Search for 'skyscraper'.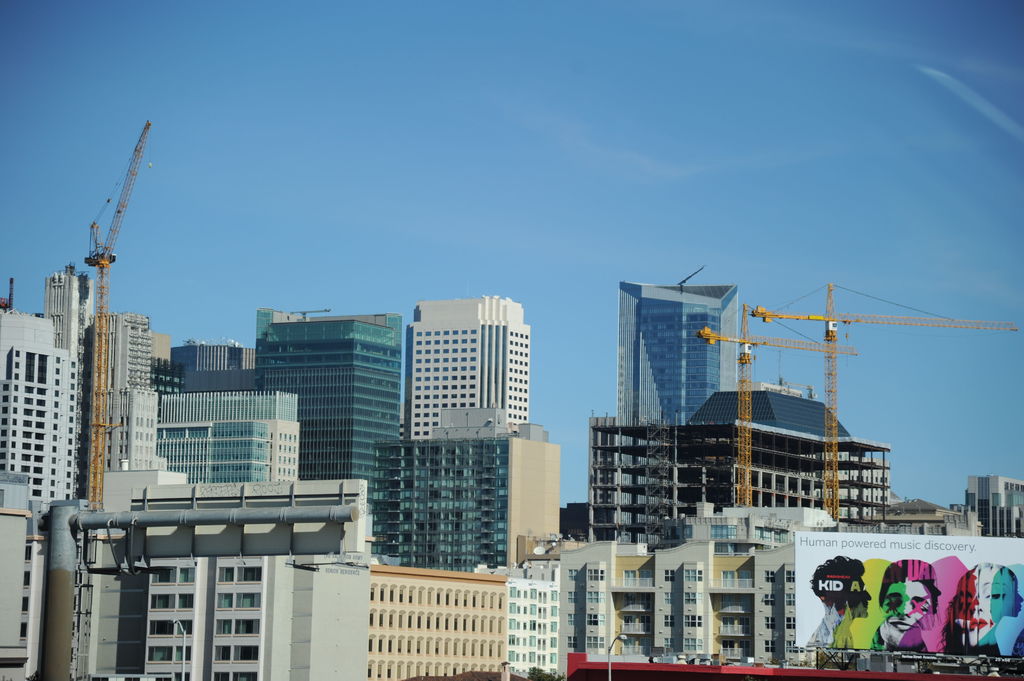
Found at [266,303,412,573].
